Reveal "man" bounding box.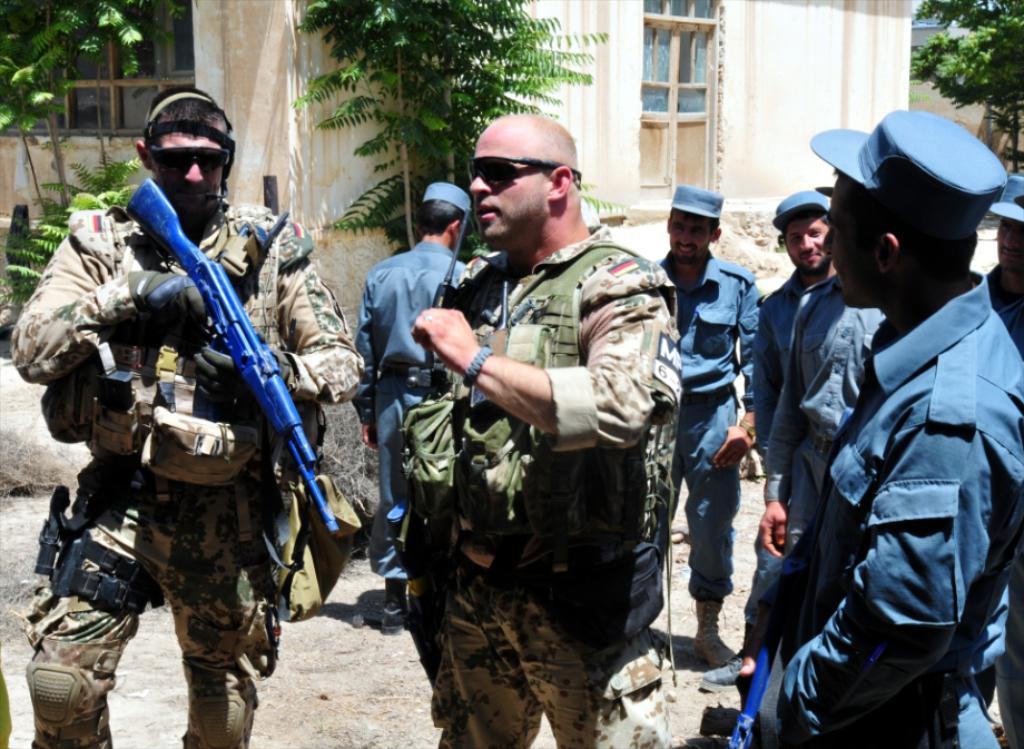
Revealed: box=[413, 112, 691, 748].
